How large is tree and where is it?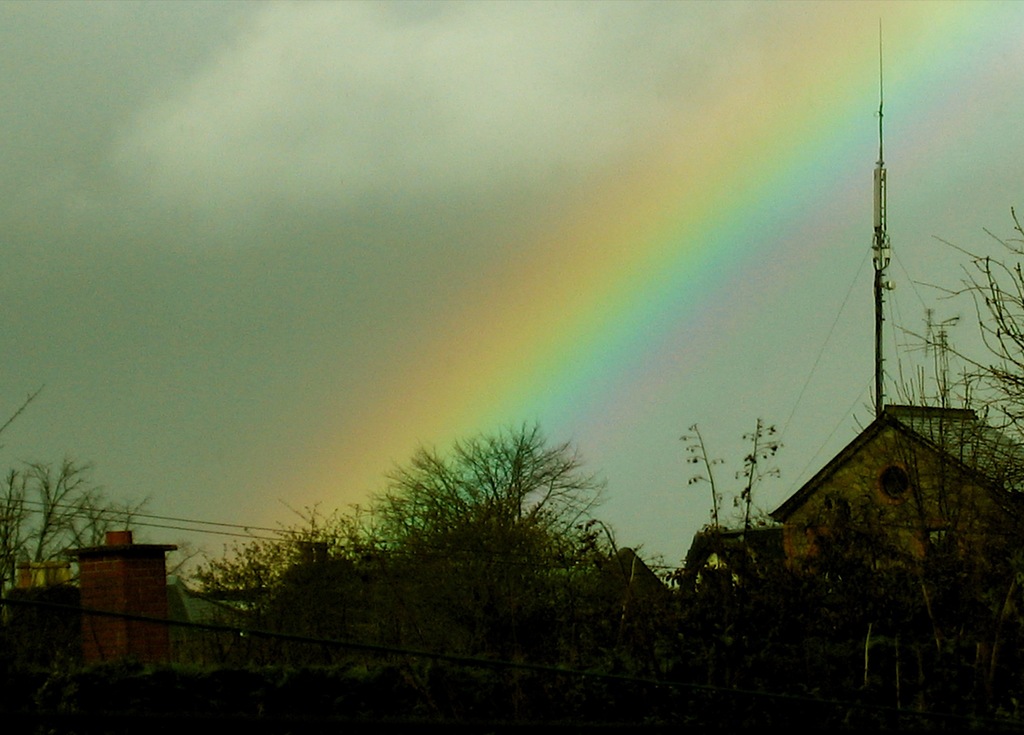
Bounding box: rect(187, 507, 336, 627).
